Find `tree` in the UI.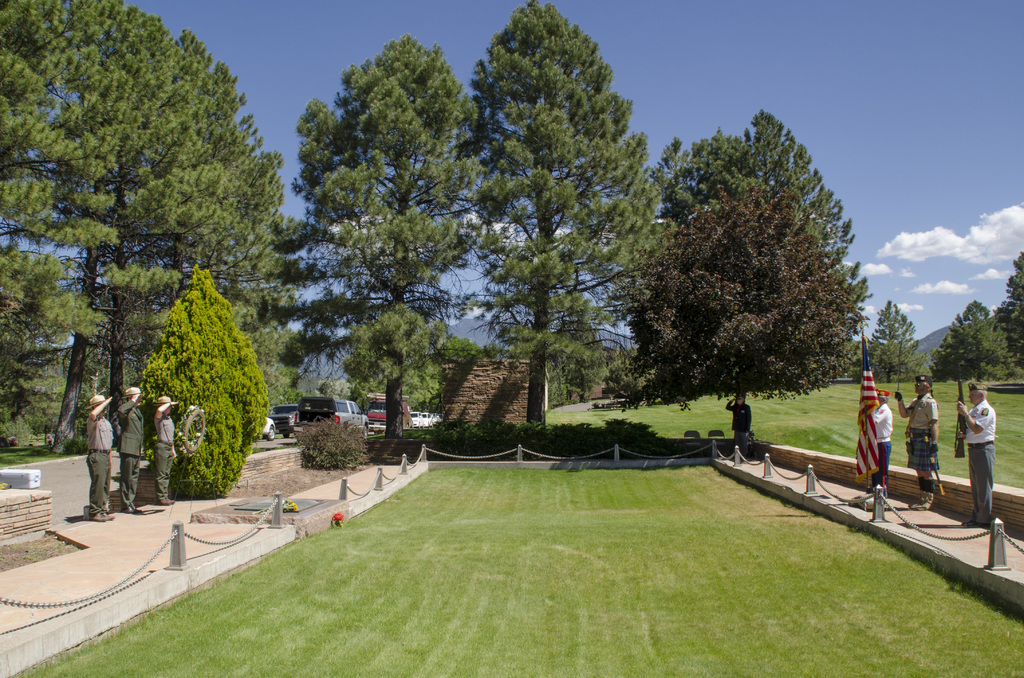
UI element at box(630, 185, 871, 429).
